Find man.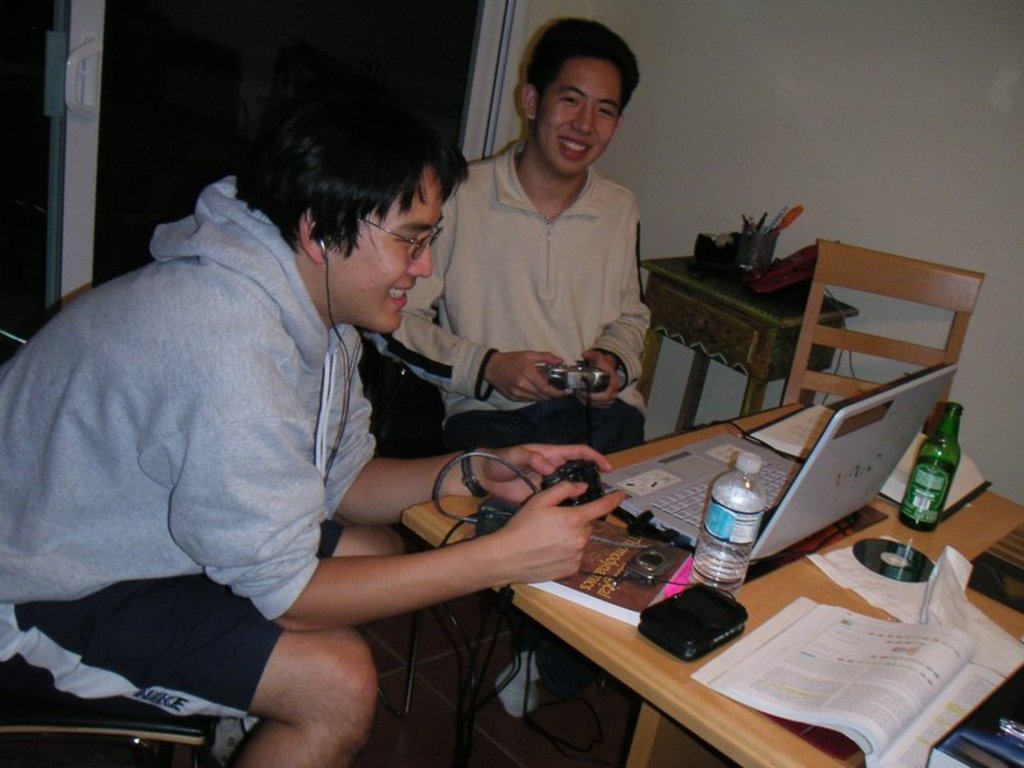
bbox=(389, 10, 657, 723).
